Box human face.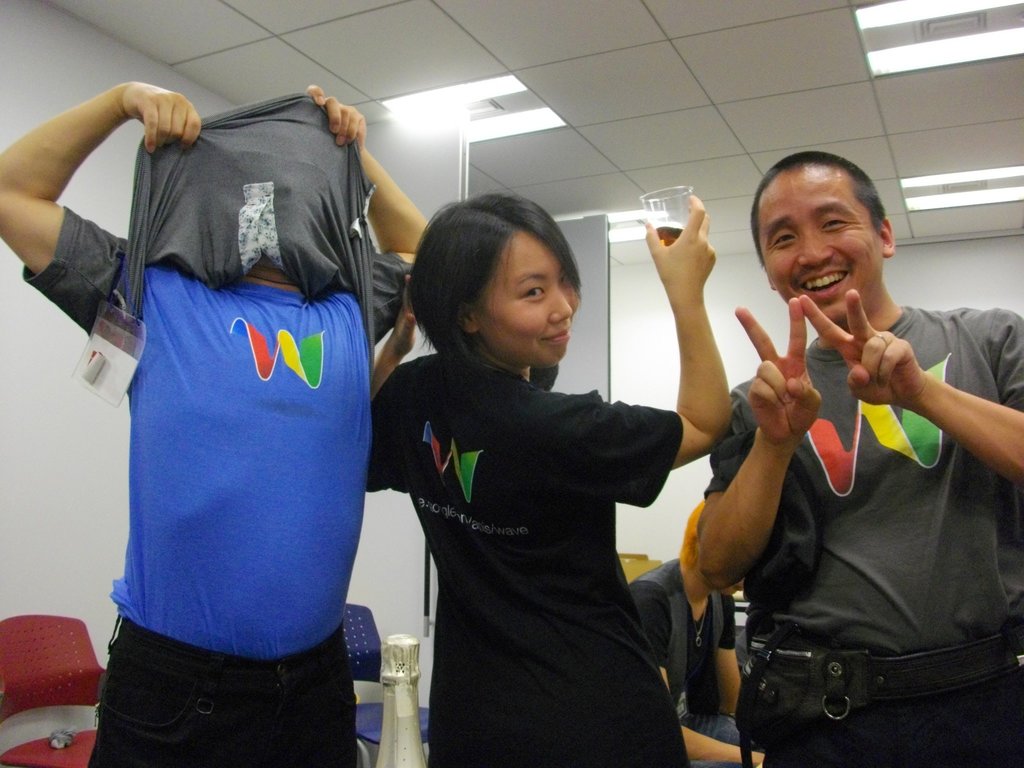
{"left": 762, "top": 166, "right": 884, "bottom": 317}.
